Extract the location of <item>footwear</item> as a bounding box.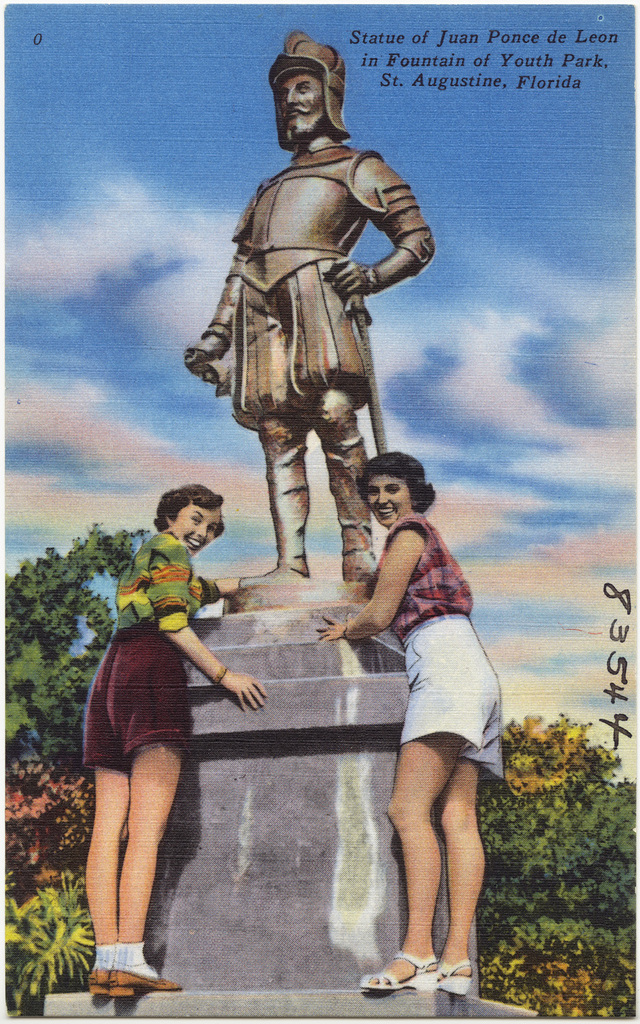
<region>357, 945, 441, 987</region>.
